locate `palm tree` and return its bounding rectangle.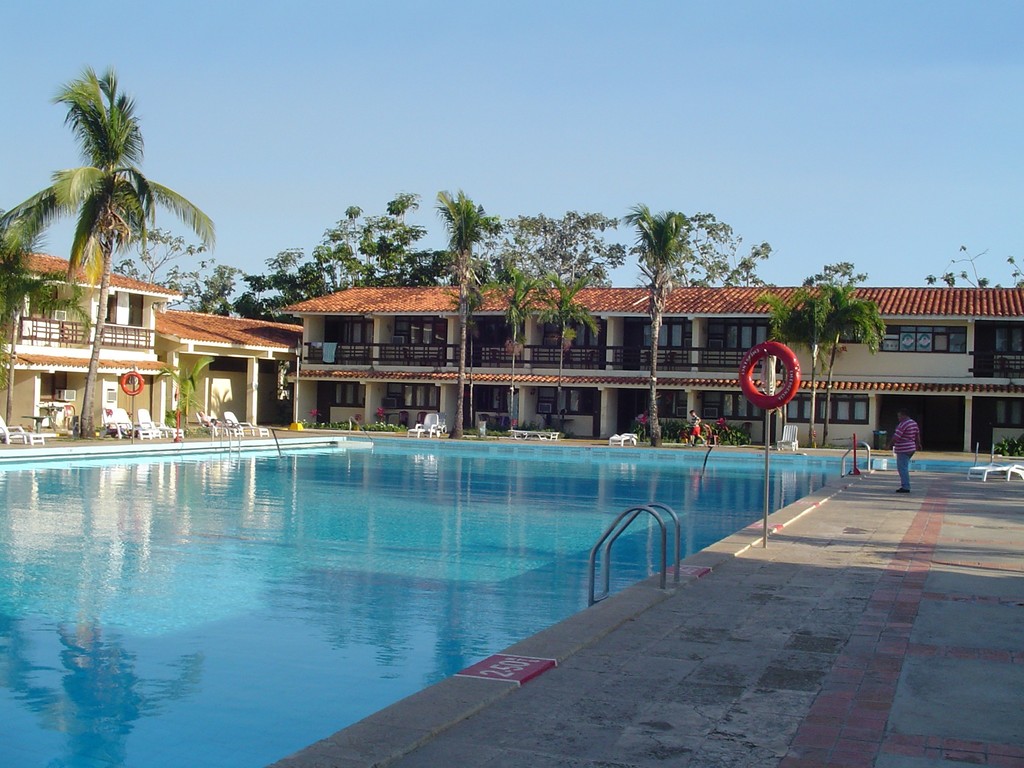
x1=495 y1=255 x2=527 y2=445.
